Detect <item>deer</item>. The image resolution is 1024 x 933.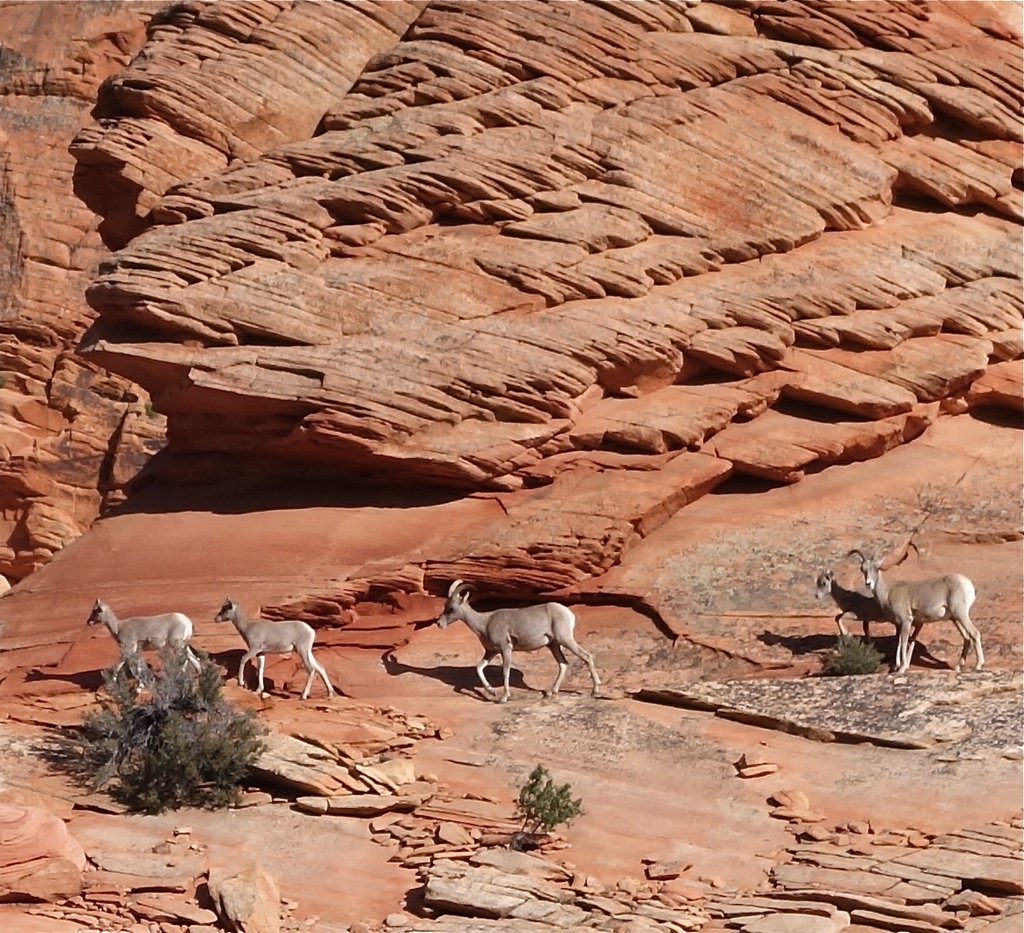
bbox=[816, 565, 924, 645].
